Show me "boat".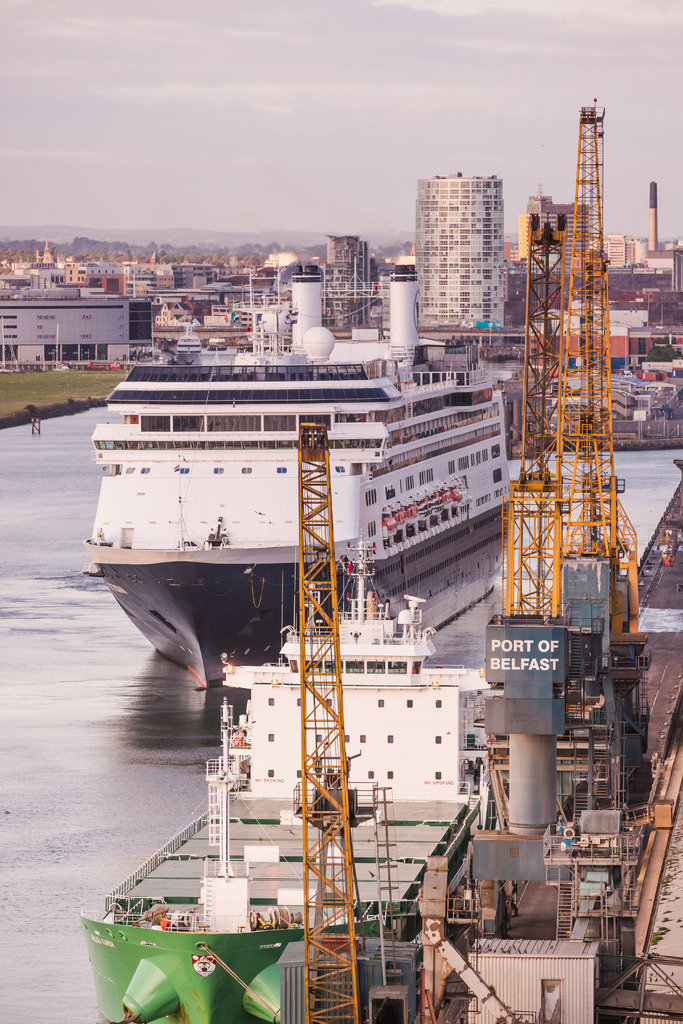
"boat" is here: BBox(74, 532, 506, 1023).
